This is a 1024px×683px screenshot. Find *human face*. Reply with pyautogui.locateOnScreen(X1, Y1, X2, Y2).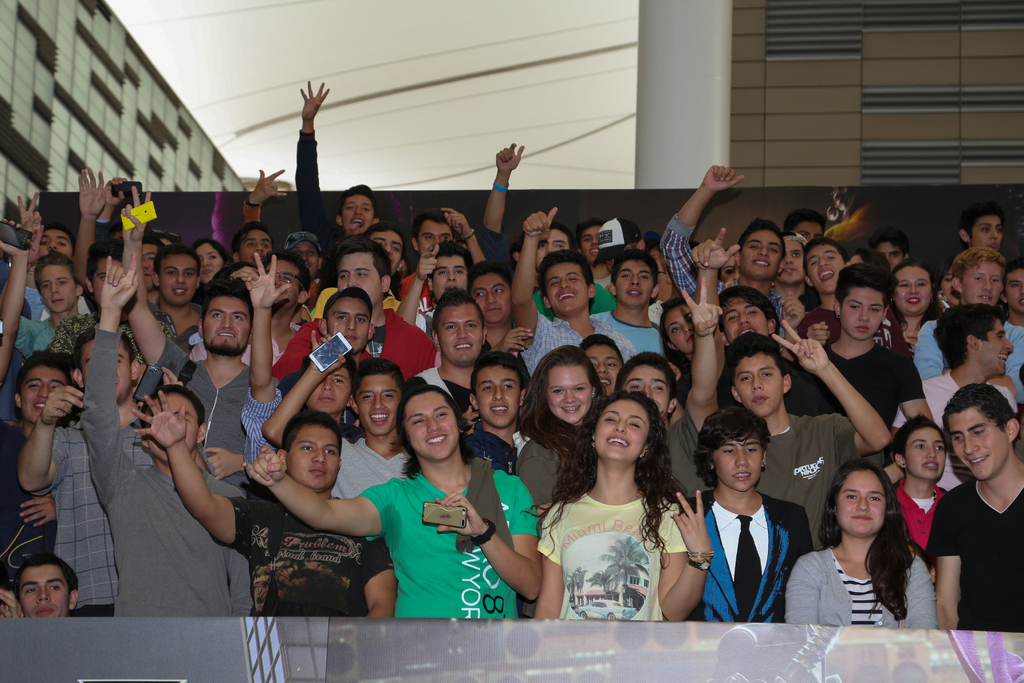
pyautogui.locateOnScreen(739, 229, 781, 279).
